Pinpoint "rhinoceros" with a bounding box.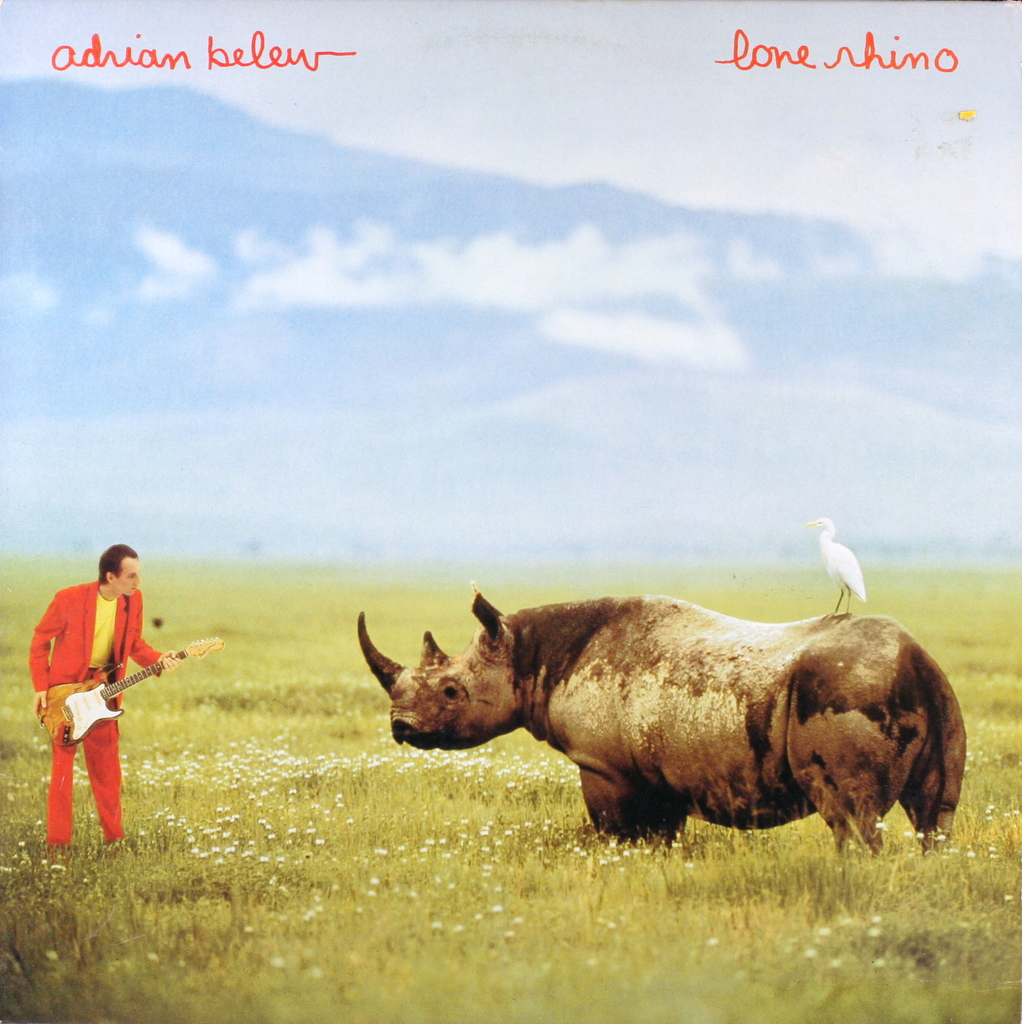
crop(357, 557, 988, 864).
